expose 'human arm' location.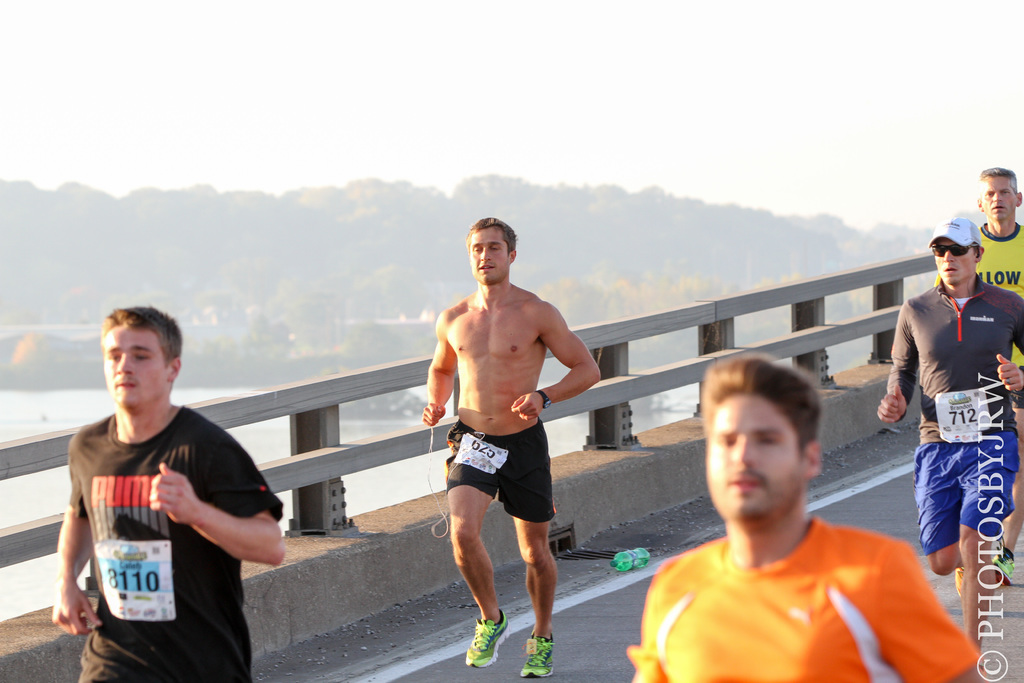
Exposed at 872:299:924:422.
